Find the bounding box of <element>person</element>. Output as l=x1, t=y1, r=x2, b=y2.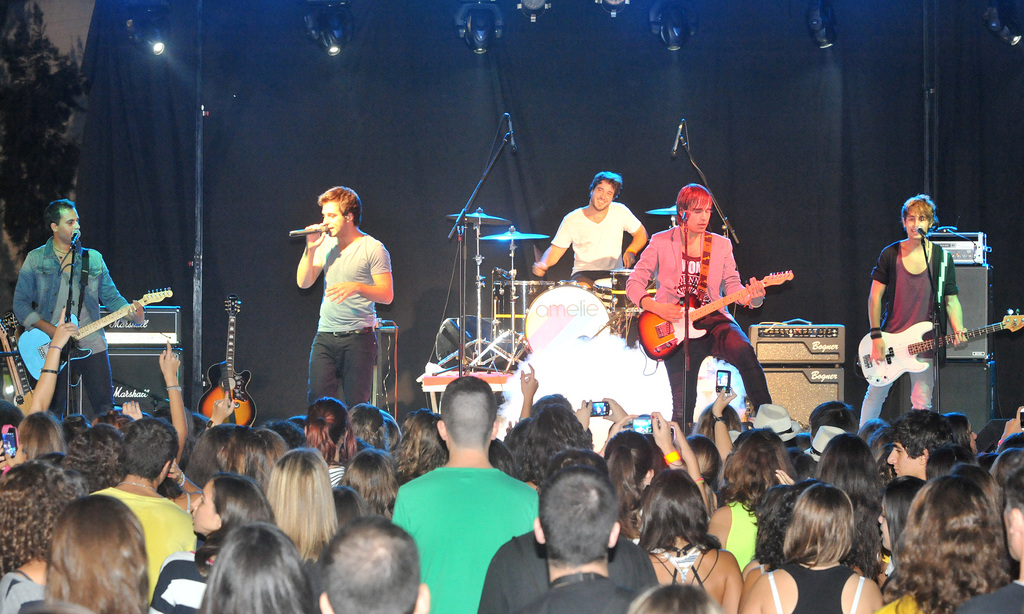
l=613, t=172, r=775, b=435.
